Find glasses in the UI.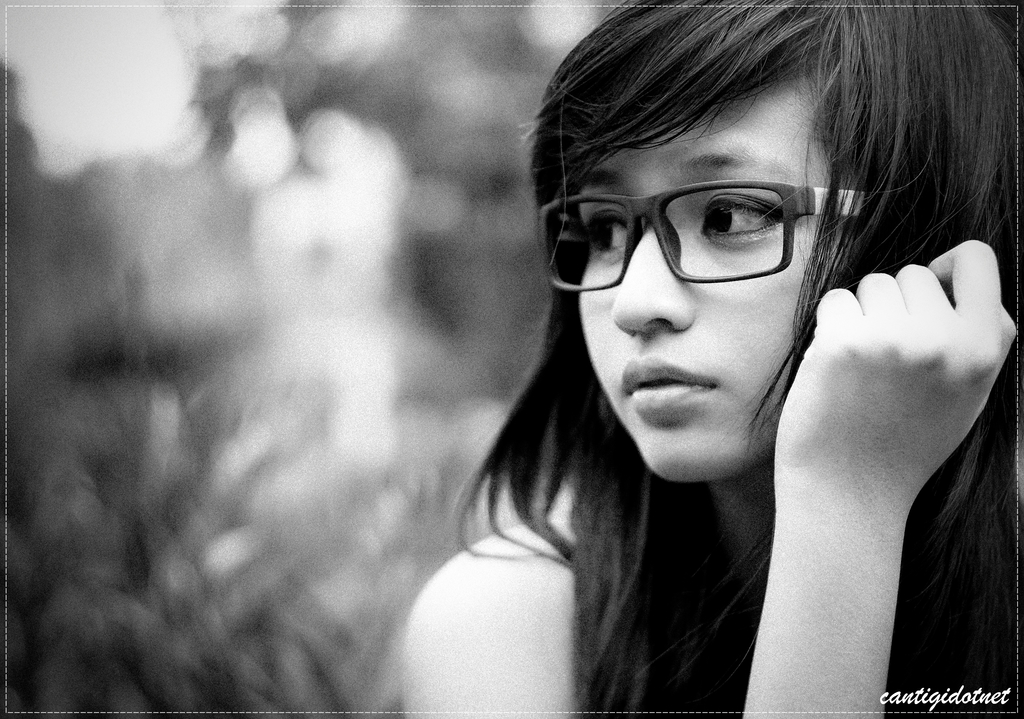
UI element at x1=558, y1=148, x2=875, y2=292.
